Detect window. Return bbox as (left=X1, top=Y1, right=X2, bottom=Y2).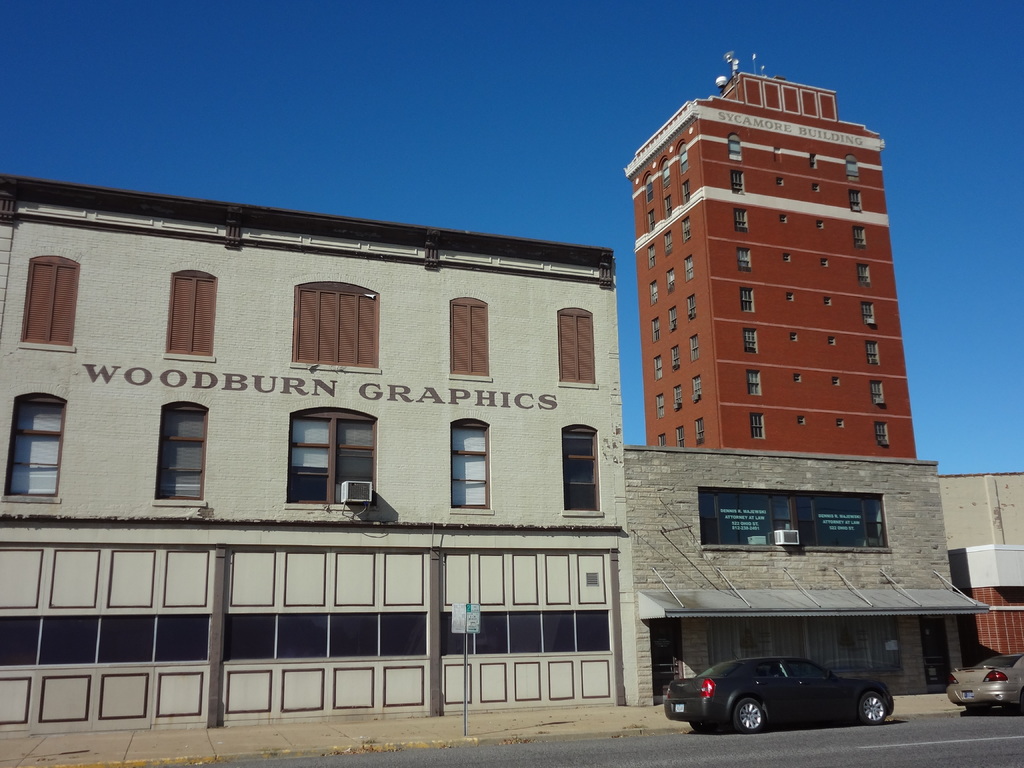
(left=749, top=371, right=762, bottom=398).
